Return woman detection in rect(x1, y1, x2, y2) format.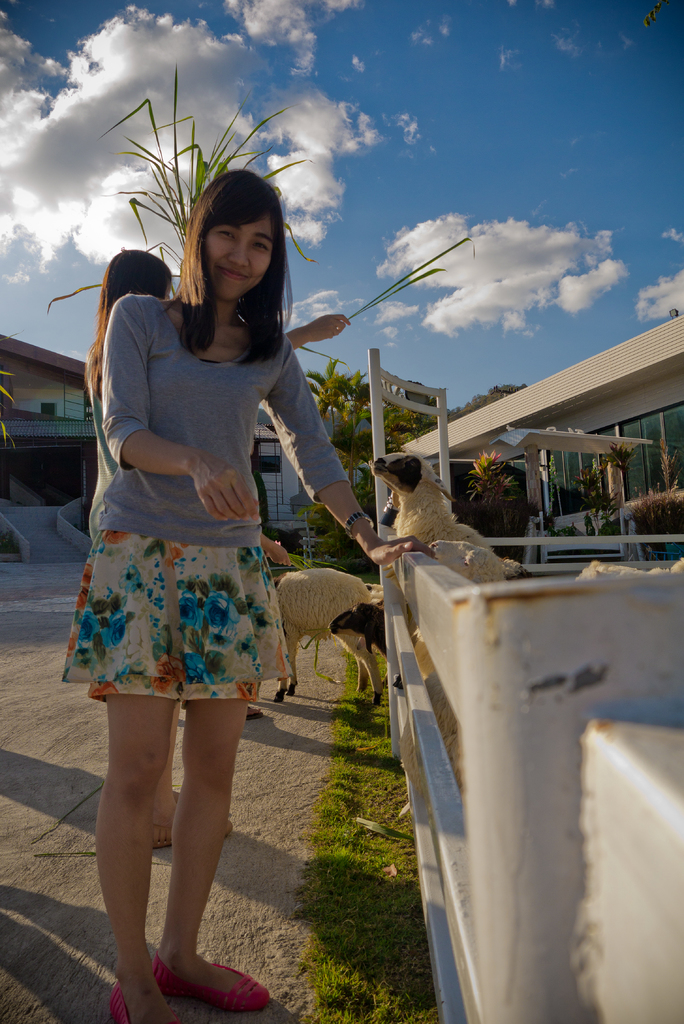
rect(72, 237, 343, 592).
